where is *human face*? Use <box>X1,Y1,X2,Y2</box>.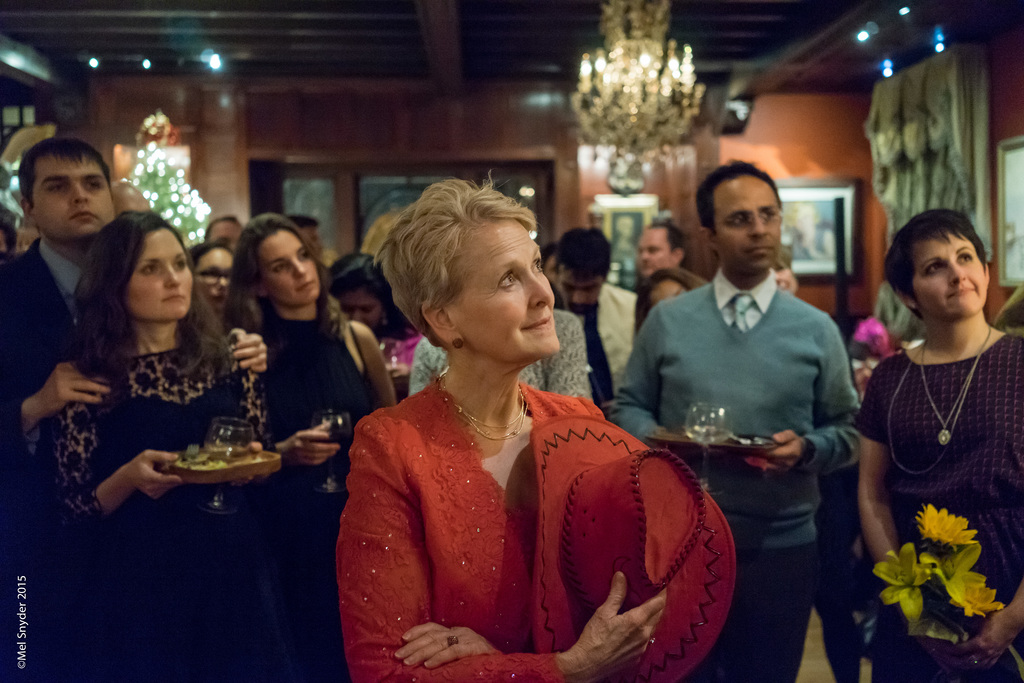
<box>448,222,560,361</box>.
